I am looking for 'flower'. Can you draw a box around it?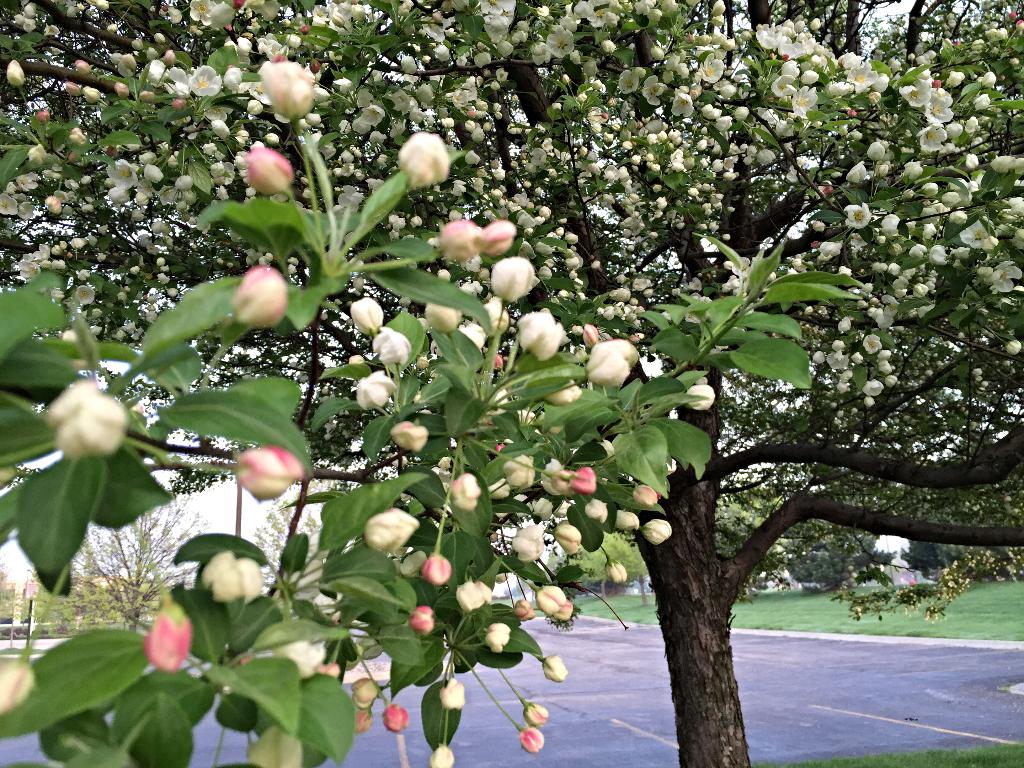
Sure, the bounding box is bbox(145, 594, 196, 676).
